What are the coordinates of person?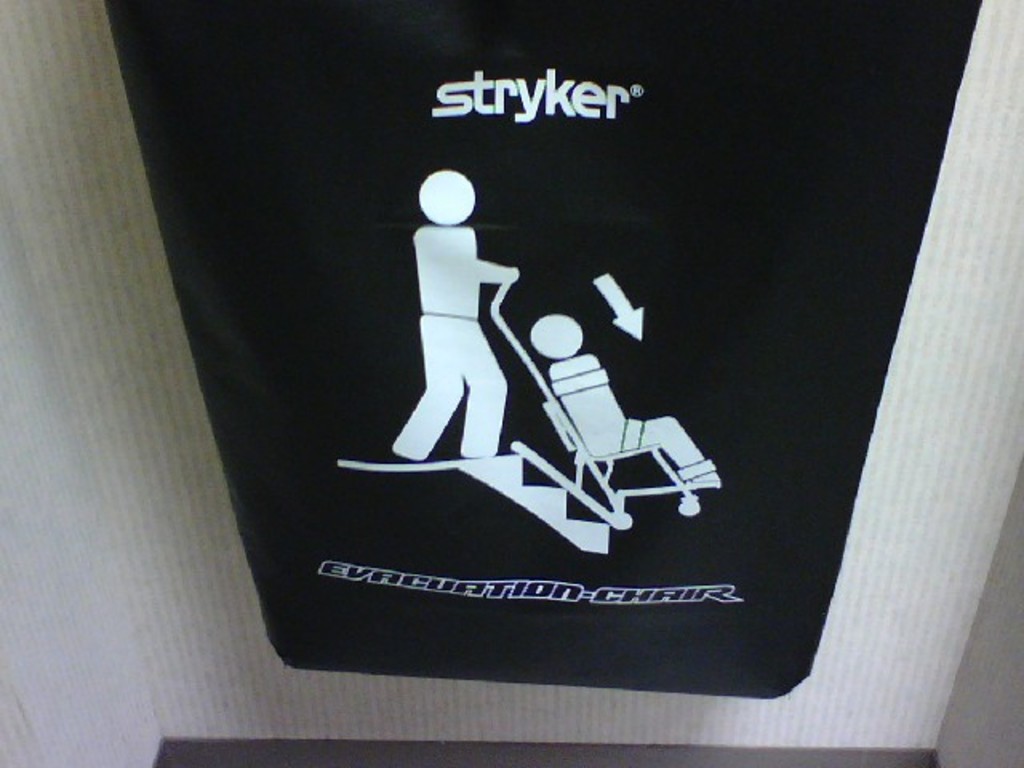
{"left": 526, "top": 309, "right": 726, "bottom": 498}.
